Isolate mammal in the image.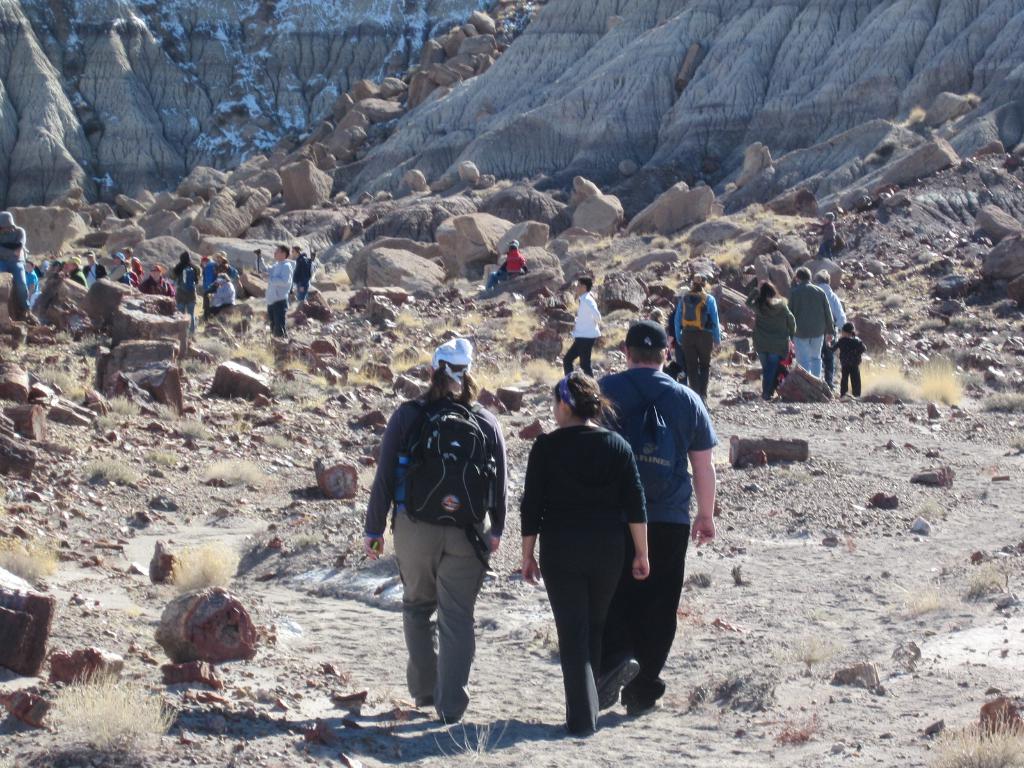
Isolated region: x1=816, y1=209, x2=833, y2=257.
